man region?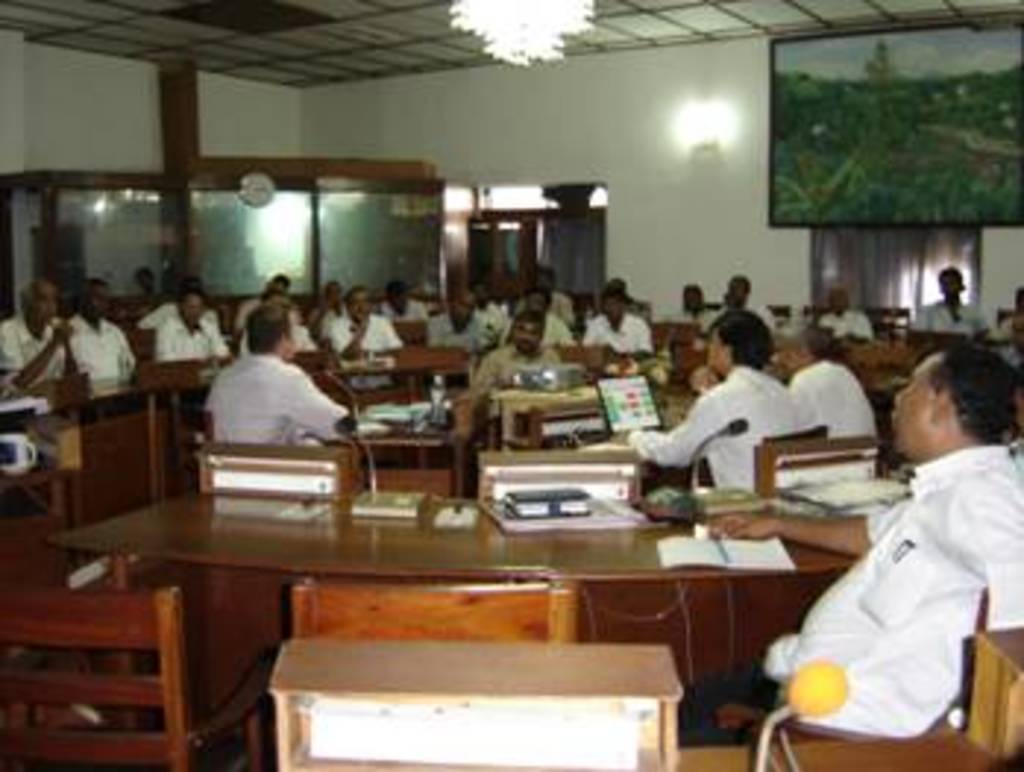
region(766, 335, 880, 443)
